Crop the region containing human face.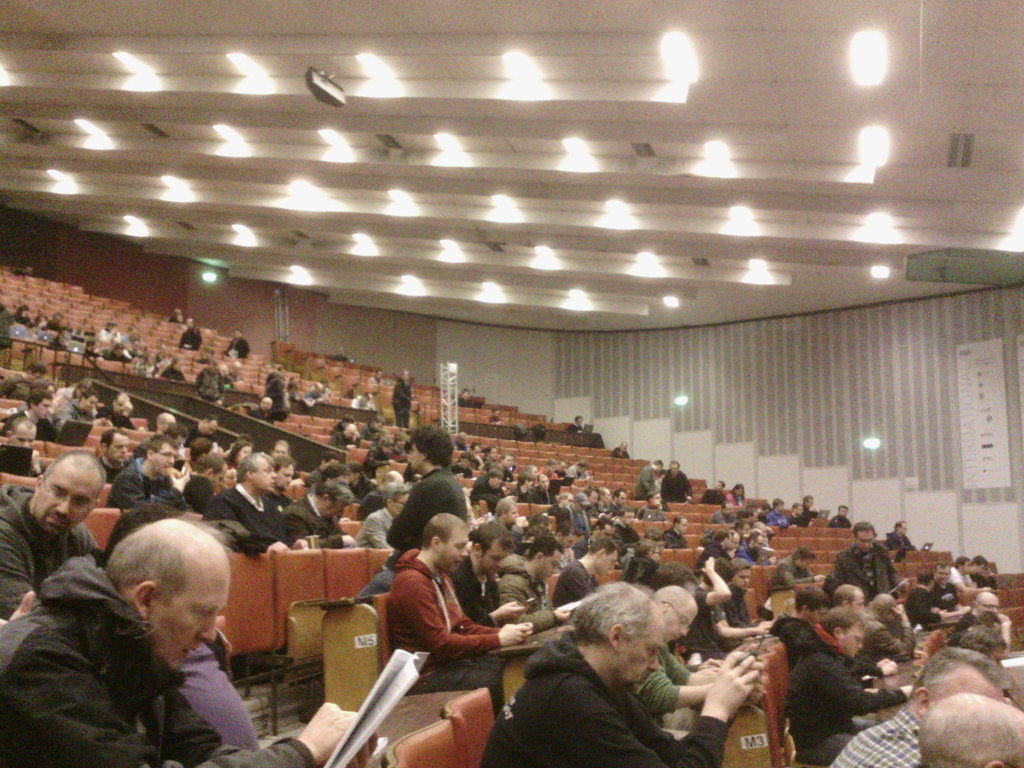
Crop region: 434,525,471,575.
